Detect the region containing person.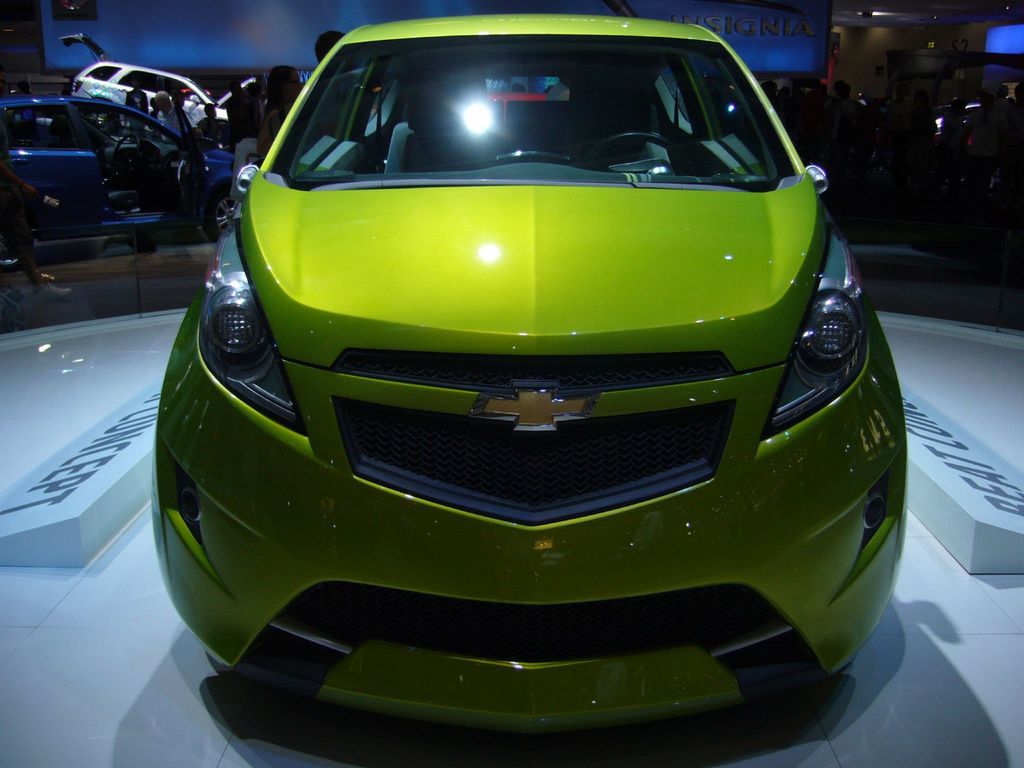
(157,92,188,145).
